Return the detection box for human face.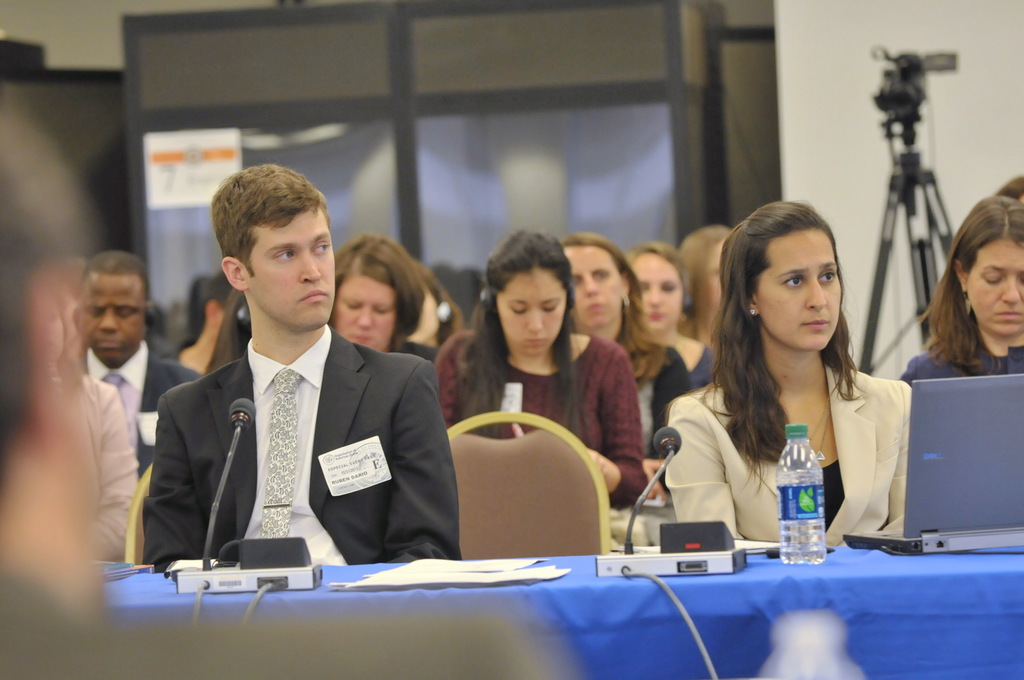
Rect(624, 250, 678, 330).
